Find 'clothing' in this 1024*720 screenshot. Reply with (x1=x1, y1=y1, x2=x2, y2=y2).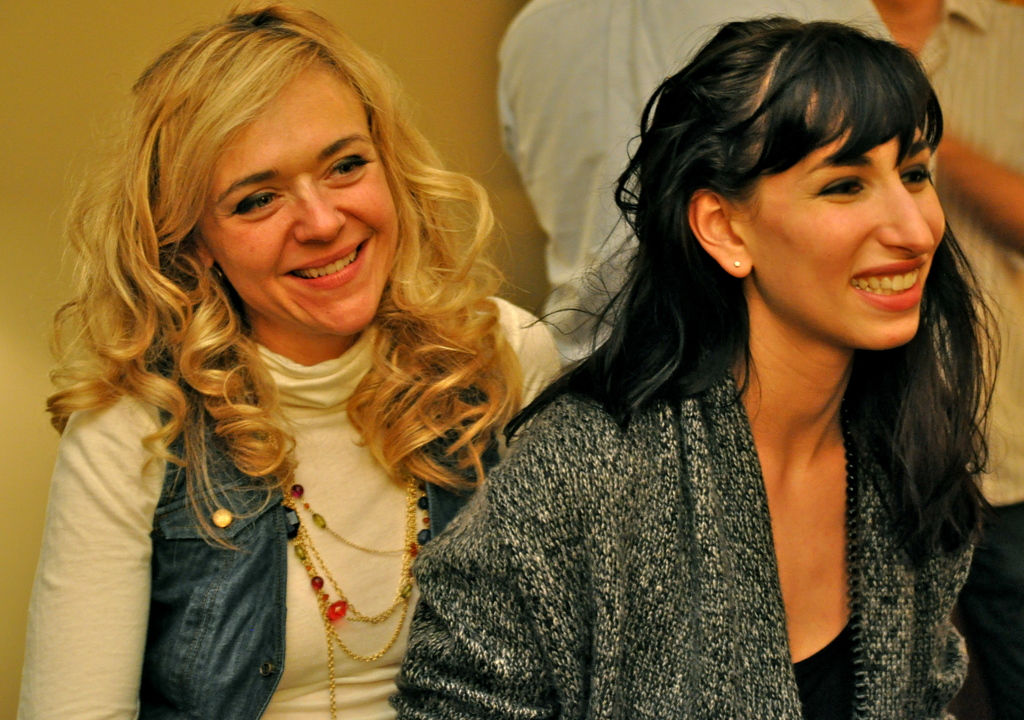
(x1=392, y1=352, x2=980, y2=719).
